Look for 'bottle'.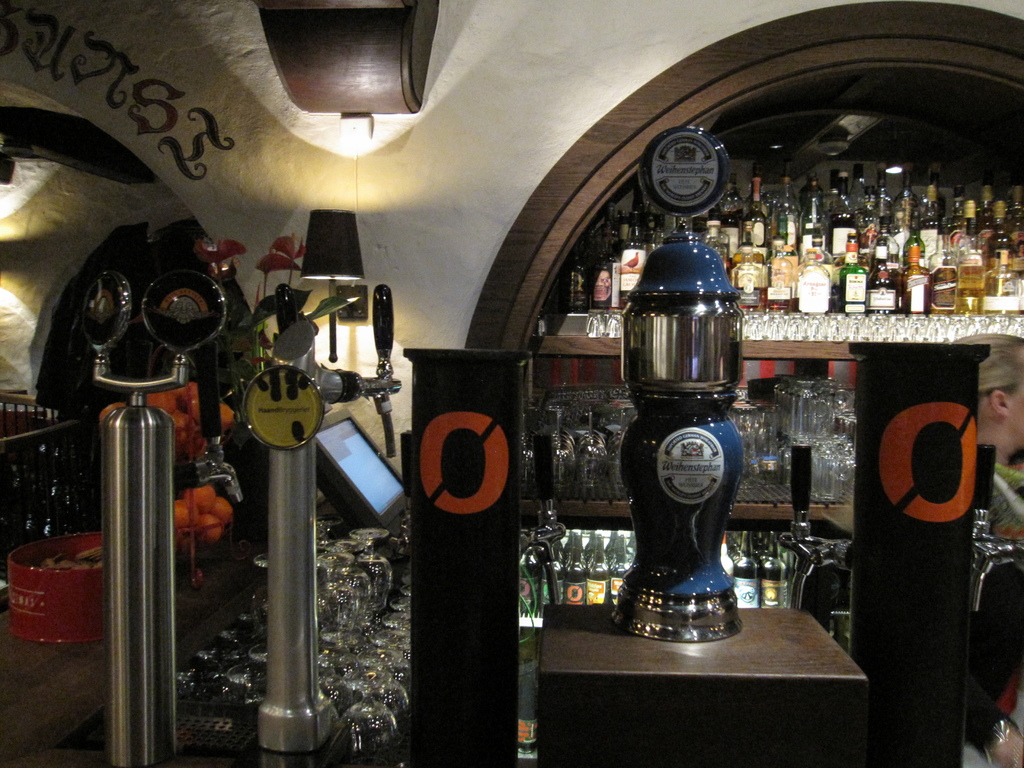
Found: <box>566,250,586,312</box>.
